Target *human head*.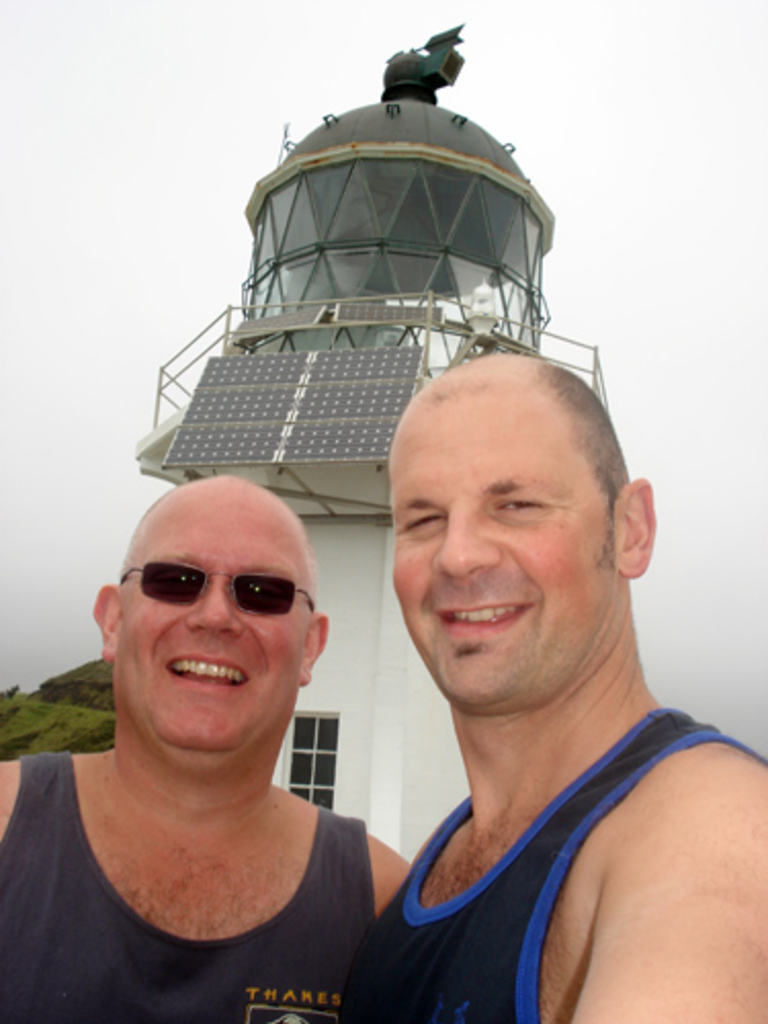
Target region: 92 473 330 774.
